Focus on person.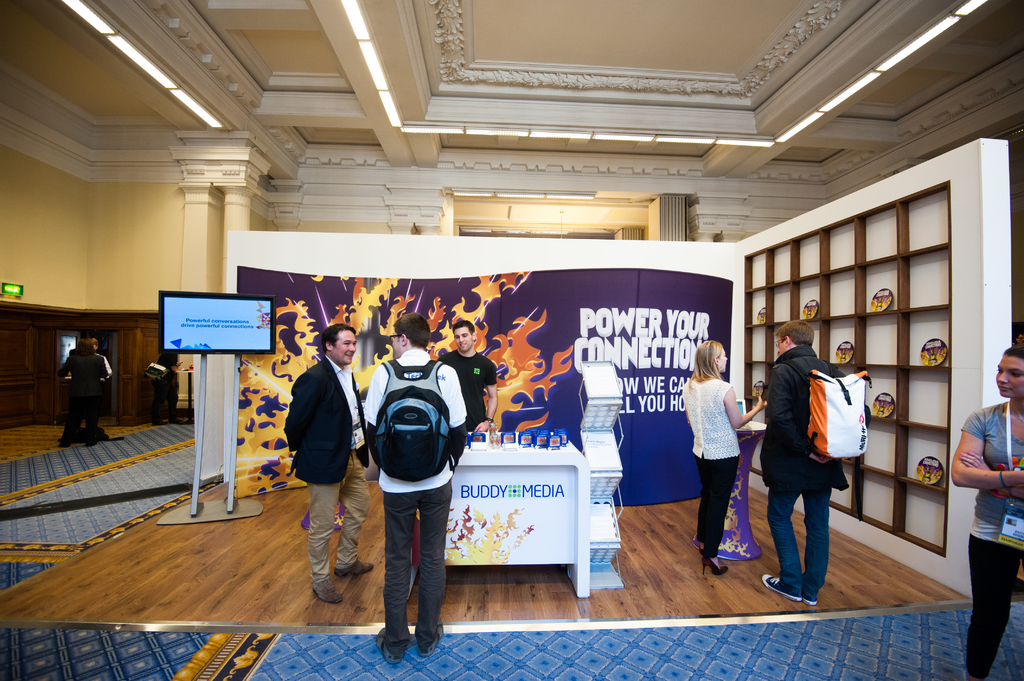
Focused at rect(762, 322, 842, 600).
